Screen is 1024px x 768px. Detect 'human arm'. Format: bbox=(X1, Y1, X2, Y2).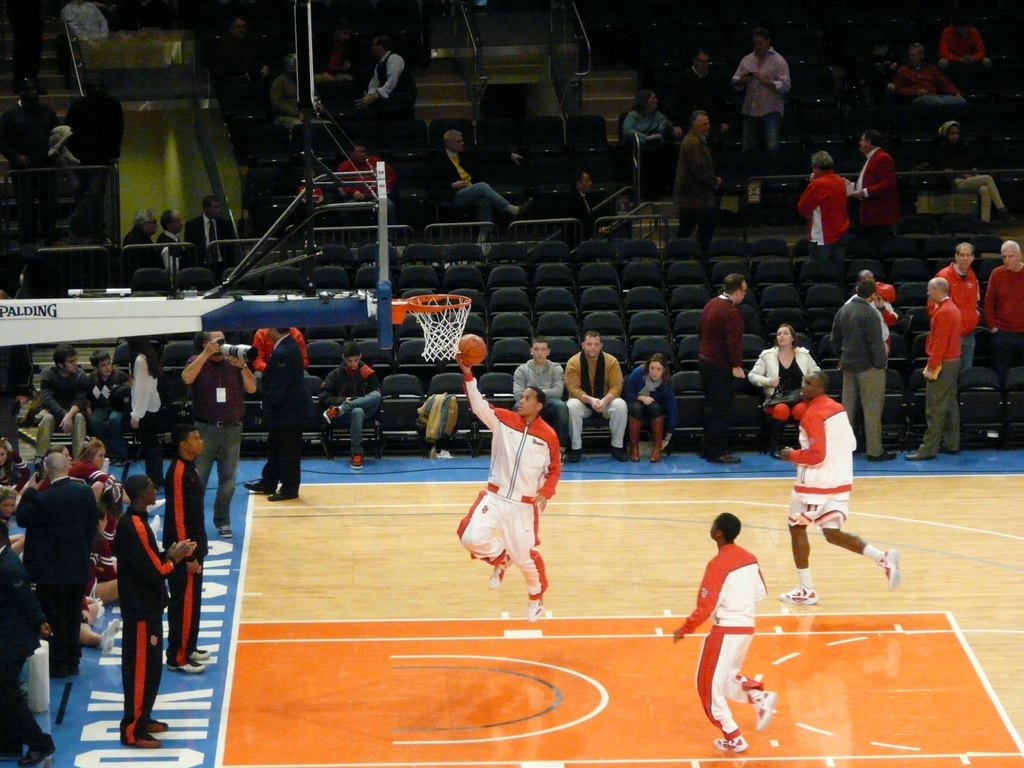
bbox=(156, 537, 202, 566).
